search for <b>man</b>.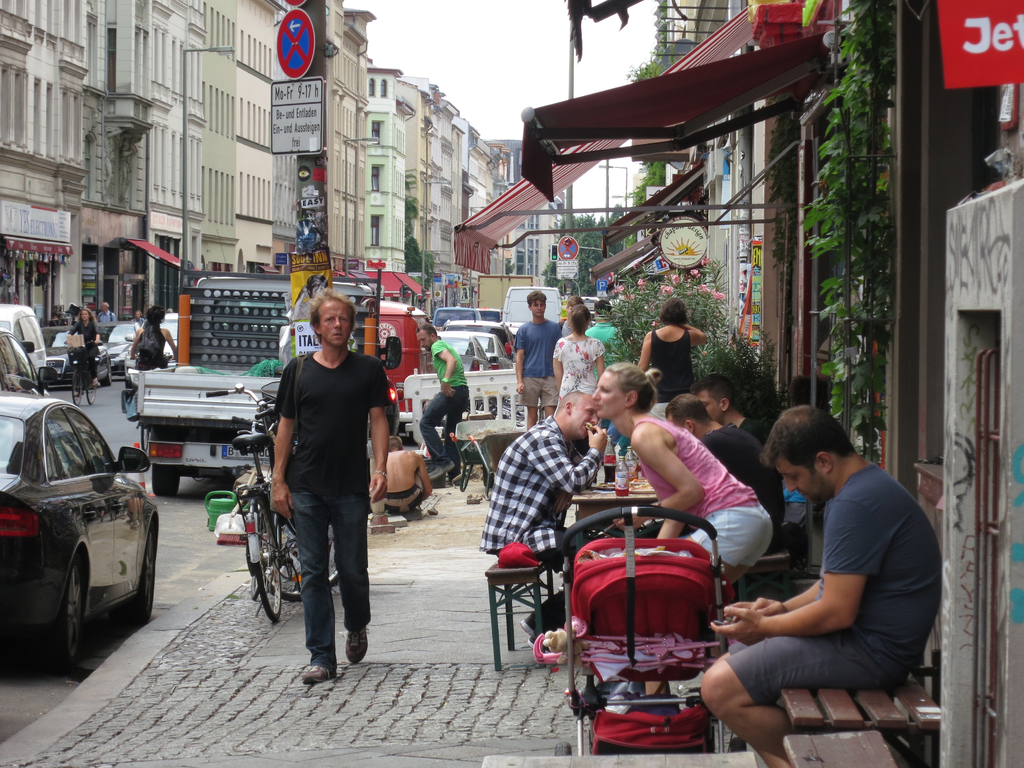
Found at l=480, t=387, r=605, b=644.
